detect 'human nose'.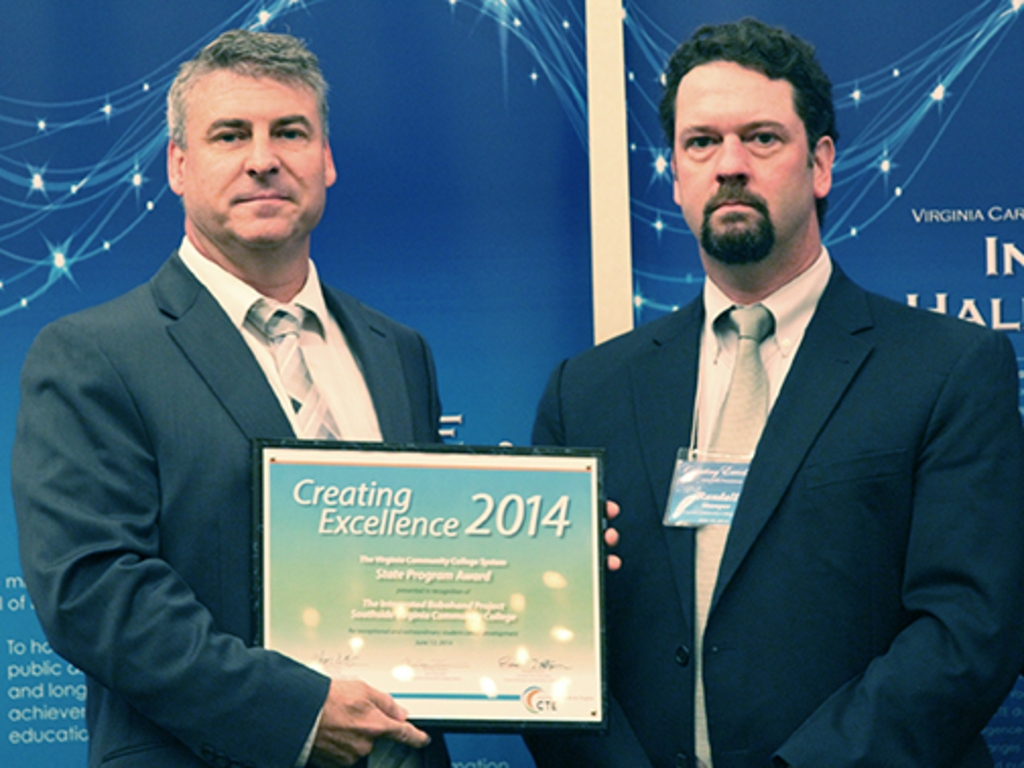
Detected at x1=717 y1=134 x2=752 y2=177.
